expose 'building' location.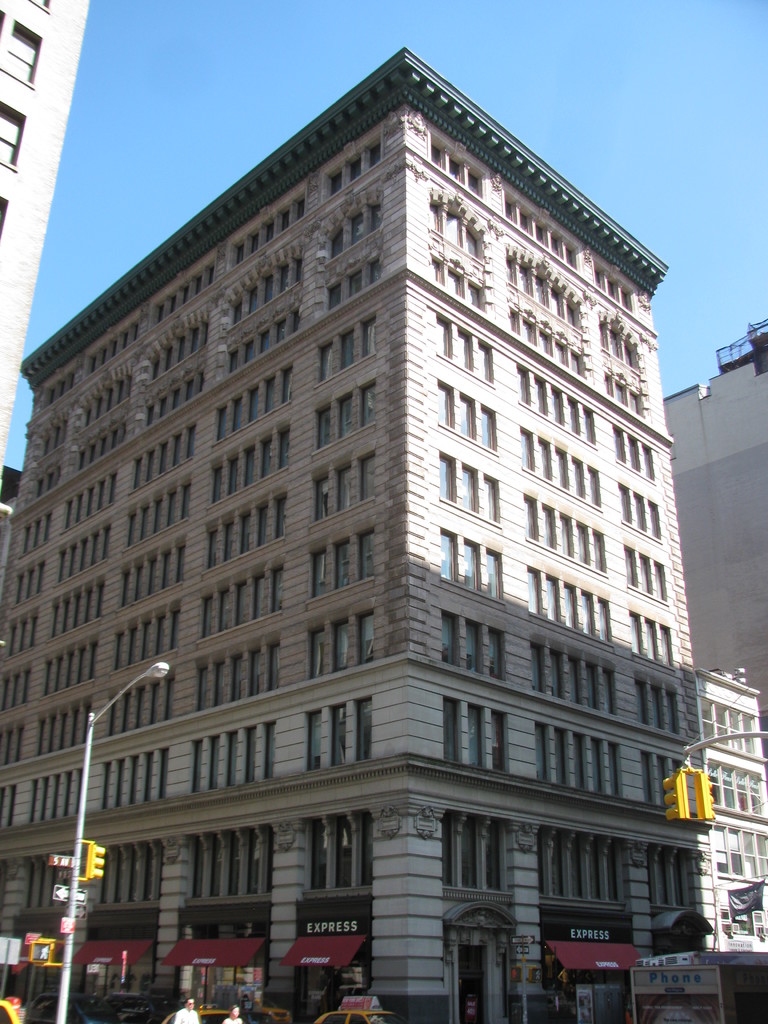
Exposed at bbox=[0, 47, 701, 1023].
